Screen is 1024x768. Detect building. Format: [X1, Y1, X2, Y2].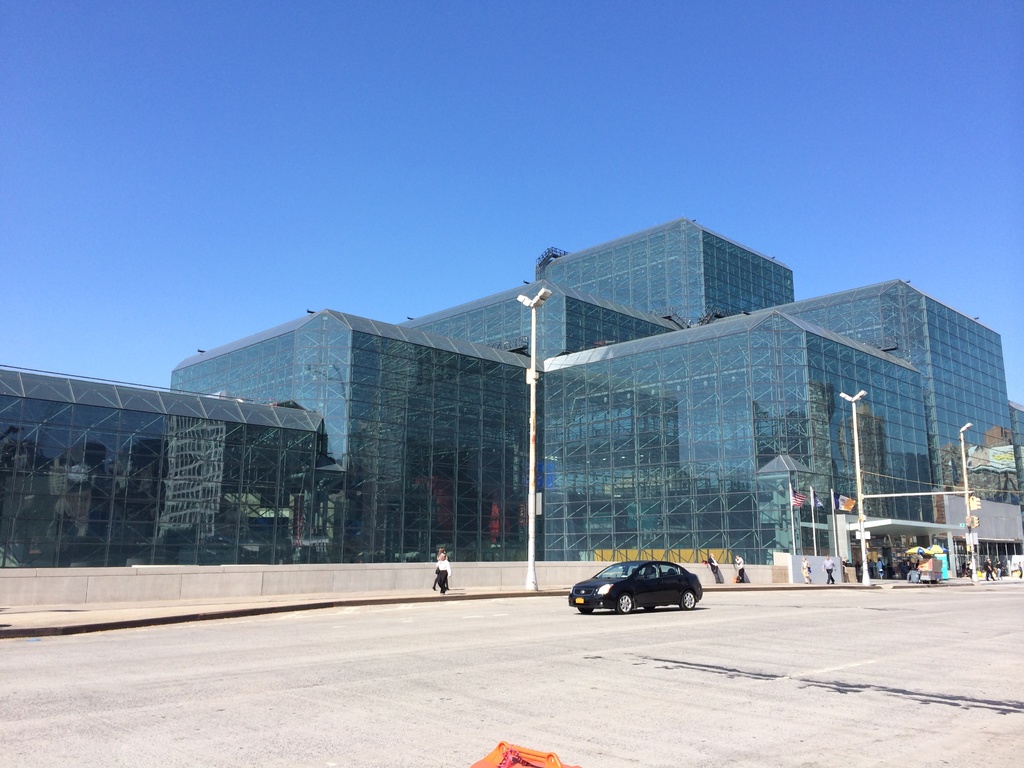
[1, 207, 1023, 581].
